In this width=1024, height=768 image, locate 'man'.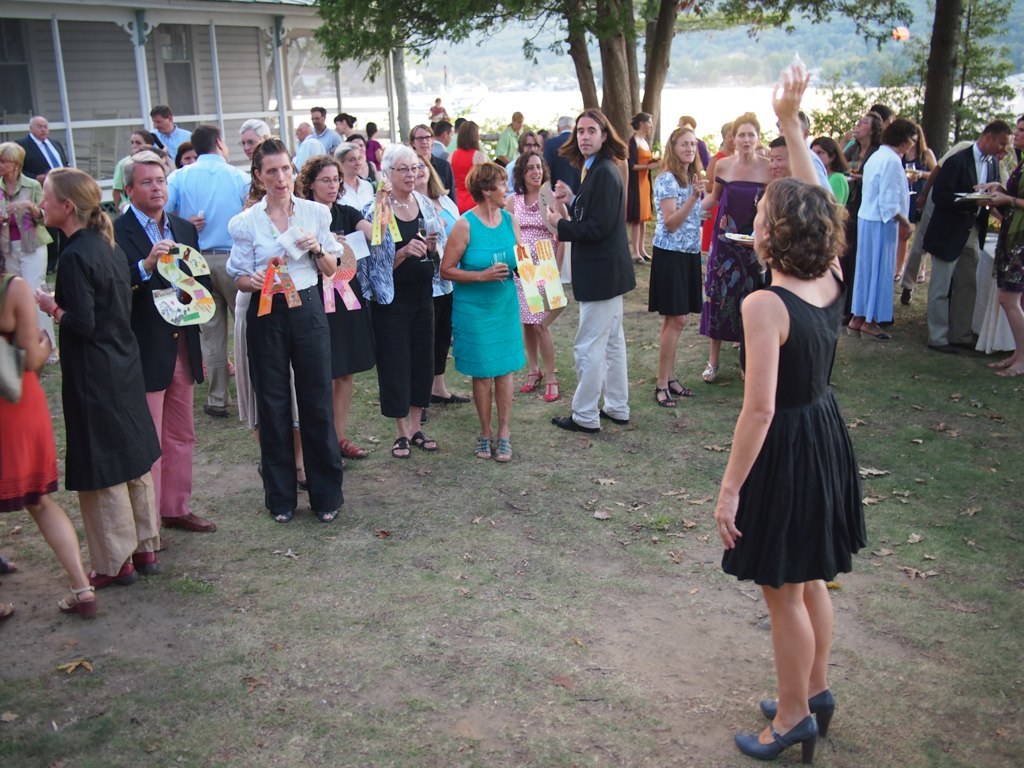
Bounding box: 539,114,578,195.
